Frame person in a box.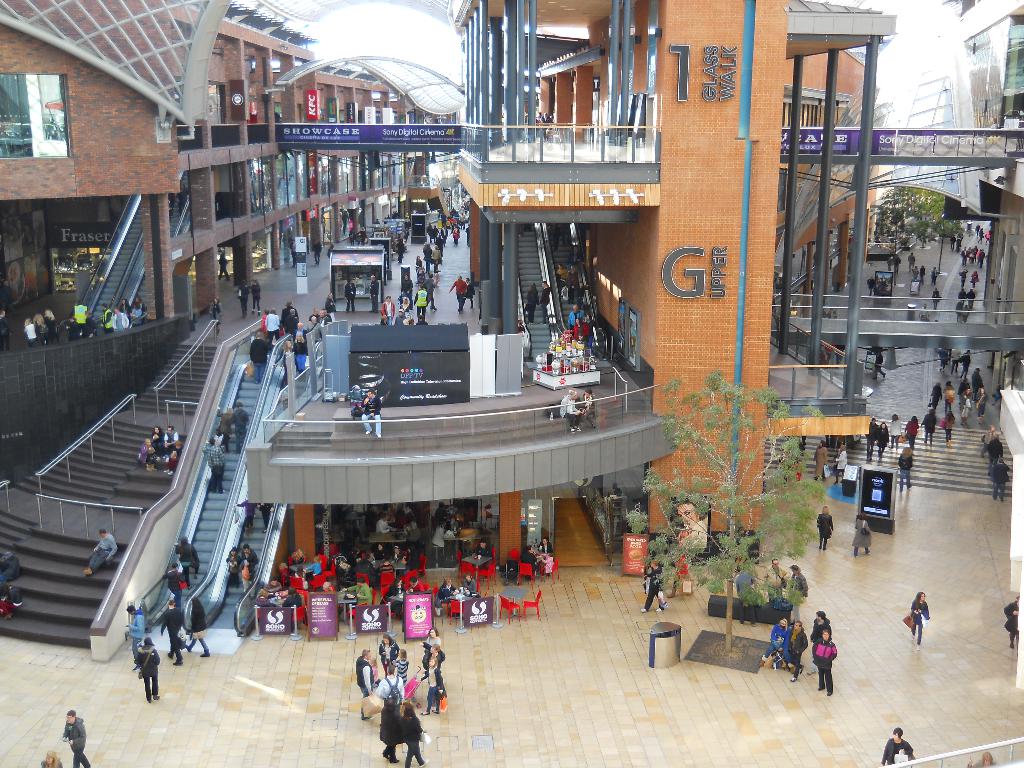
474,538,493,562.
